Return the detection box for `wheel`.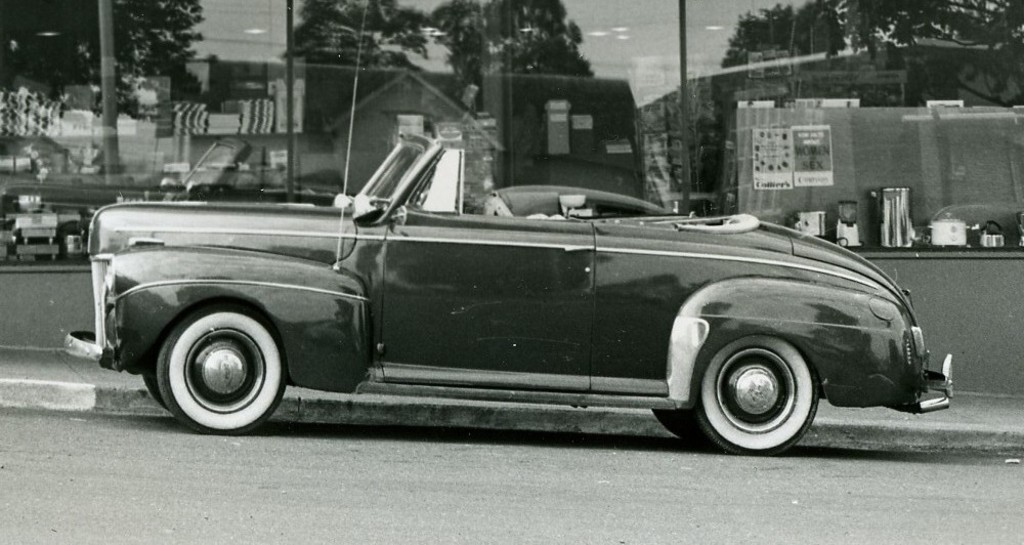
x1=651 y1=412 x2=700 y2=434.
